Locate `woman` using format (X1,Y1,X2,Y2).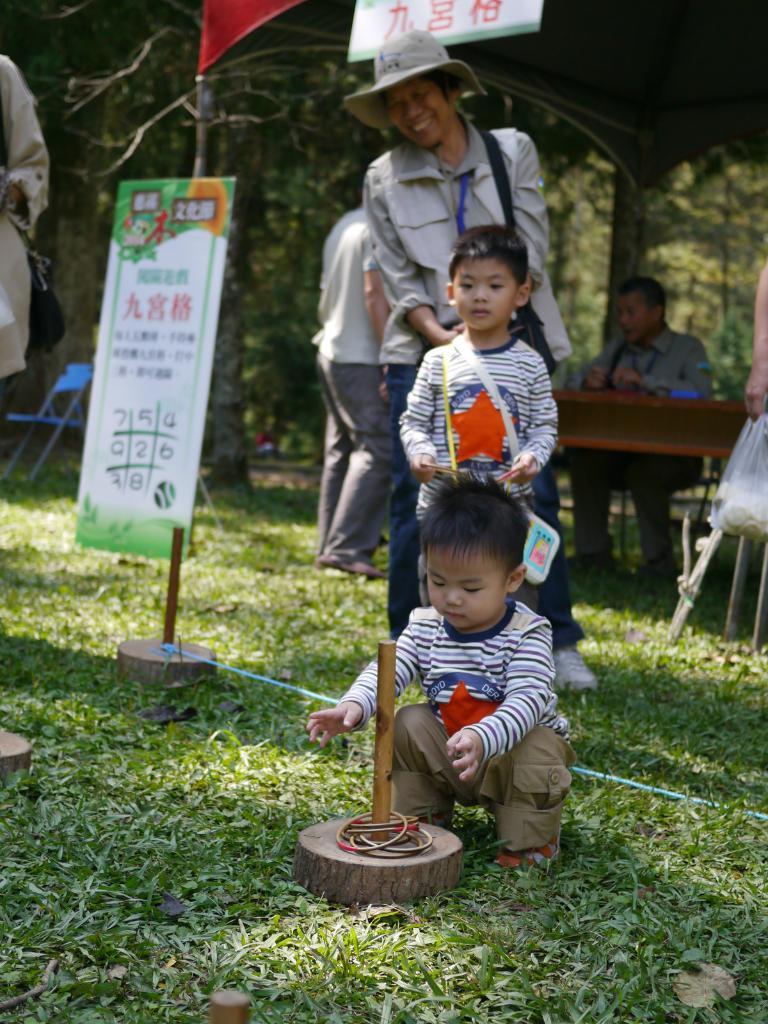
(353,8,610,709).
